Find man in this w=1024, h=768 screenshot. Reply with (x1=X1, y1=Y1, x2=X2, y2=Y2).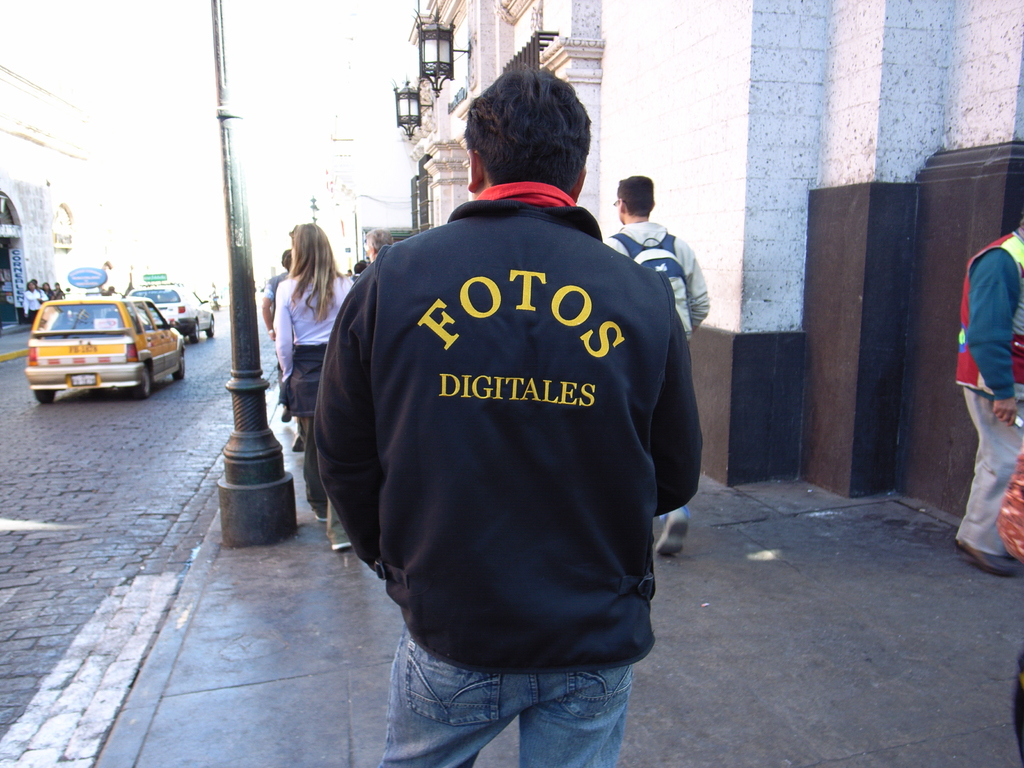
(x1=951, y1=225, x2=1023, y2=586).
